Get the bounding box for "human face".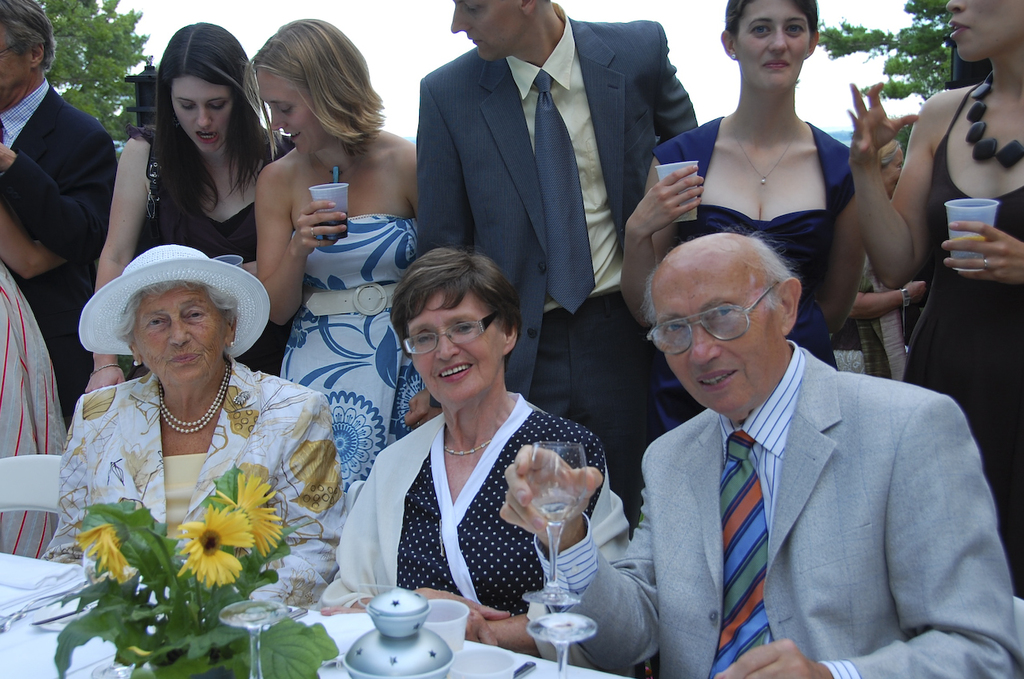
949 0 1023 62.
